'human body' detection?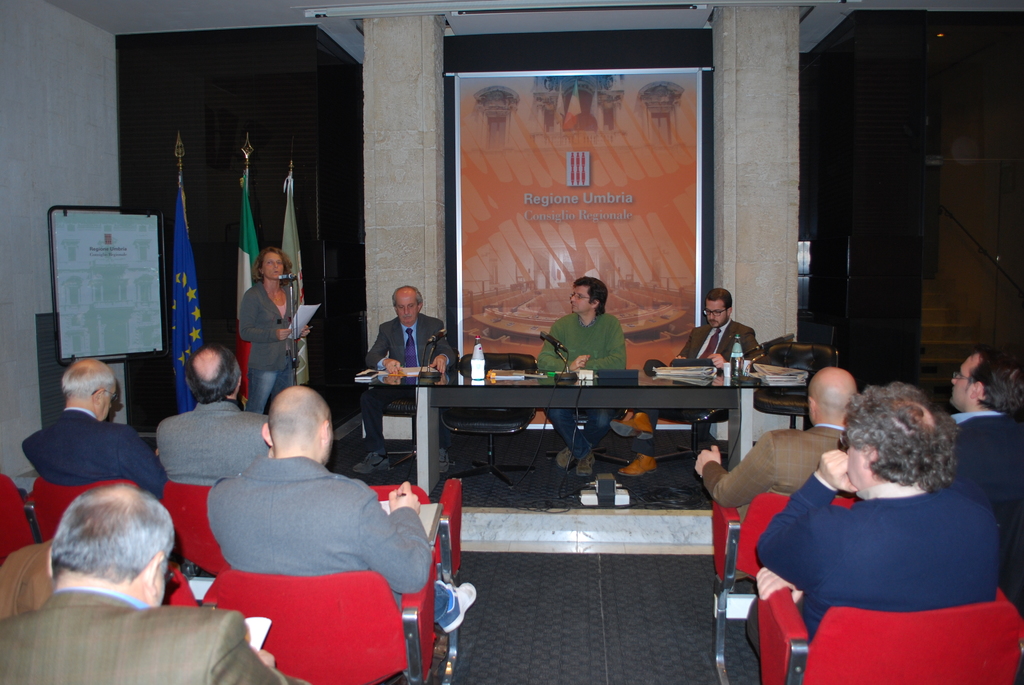
bbox=(688, 420, 848, 522)
